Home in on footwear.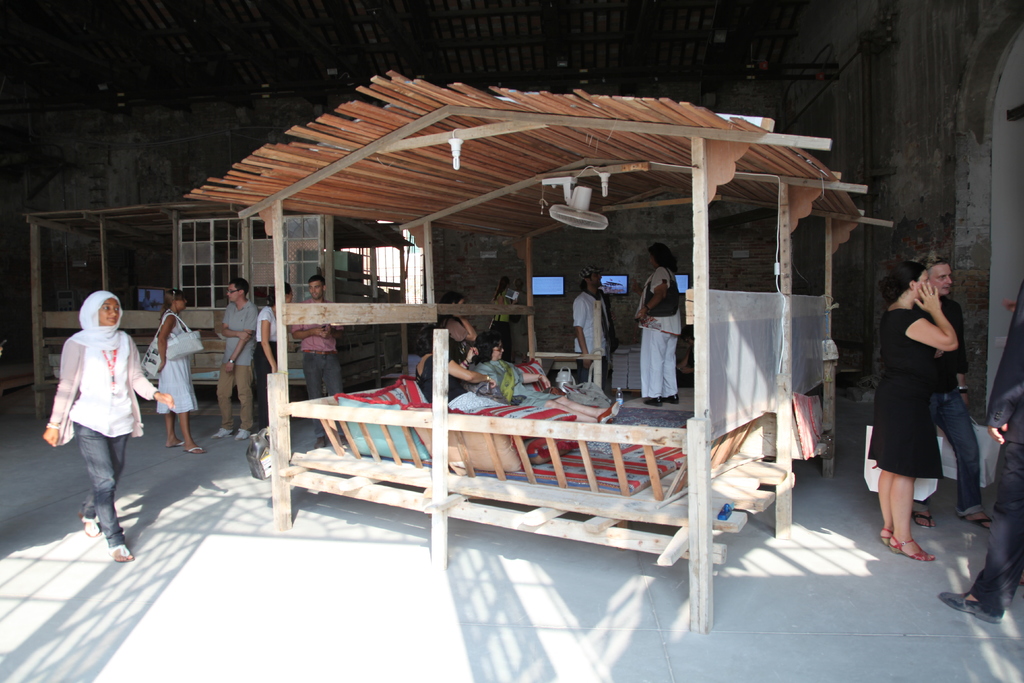
Homed in at <region>166, 440, 183, 450</region>.
